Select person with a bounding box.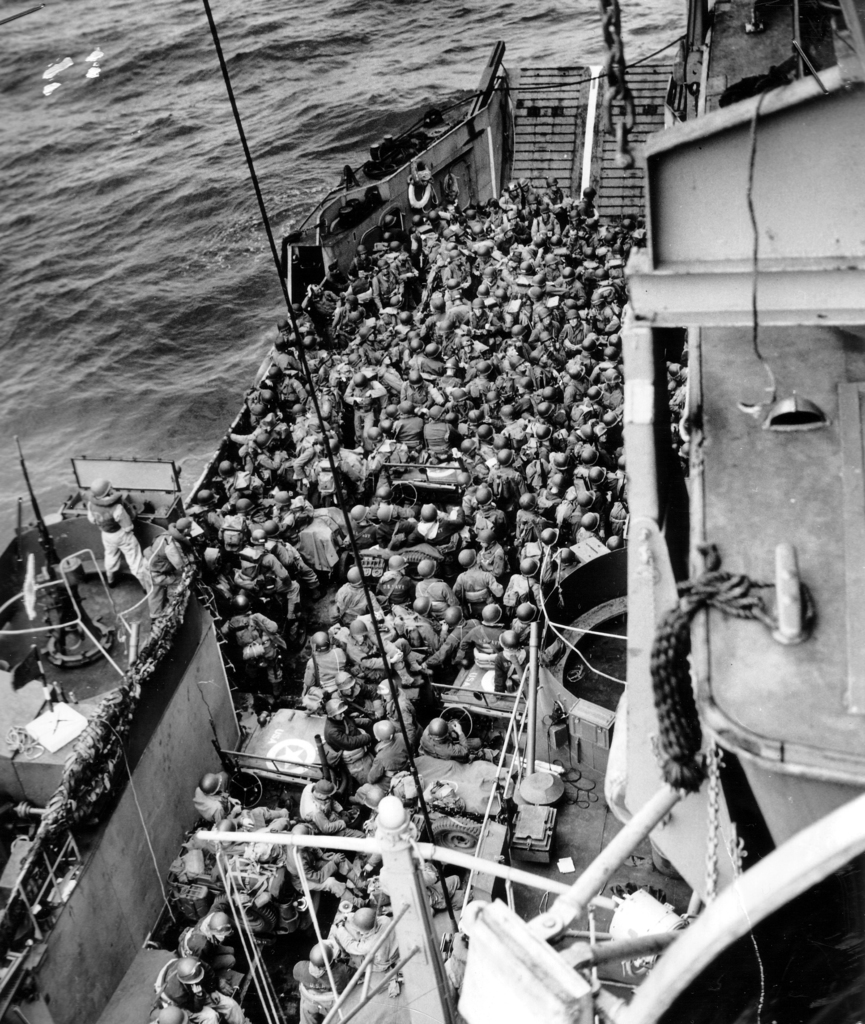
[x1=414, y1=557, x2=455, y2=612].
